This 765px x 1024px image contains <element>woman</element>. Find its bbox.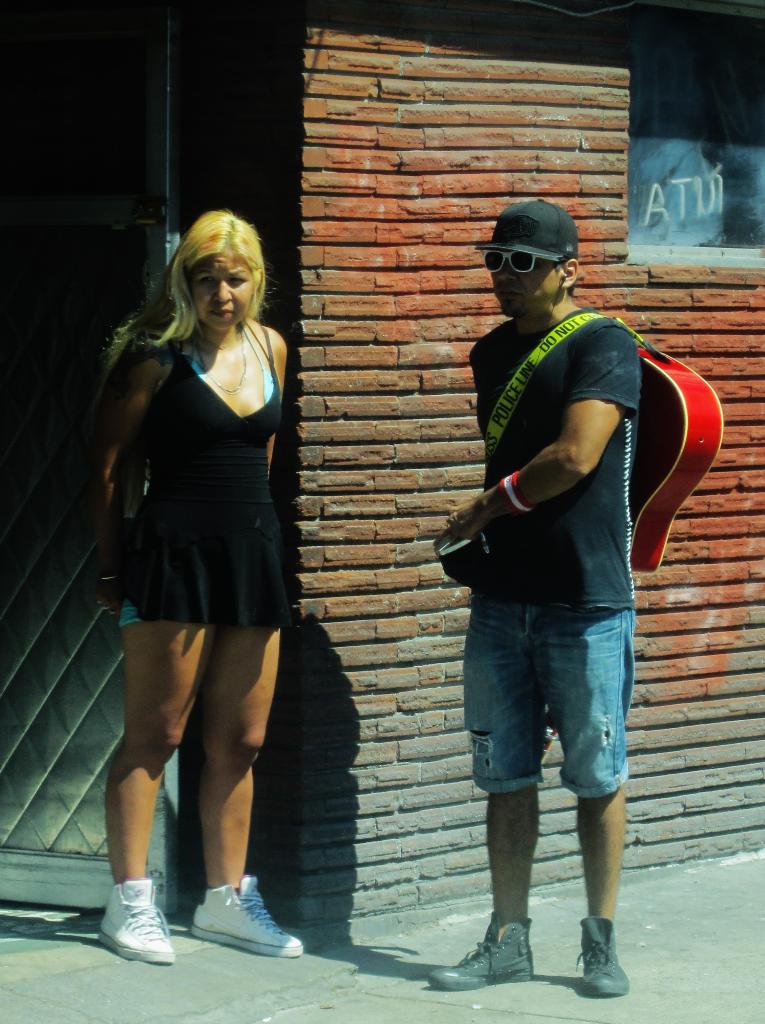
locate(88, 215, 326, 890).
